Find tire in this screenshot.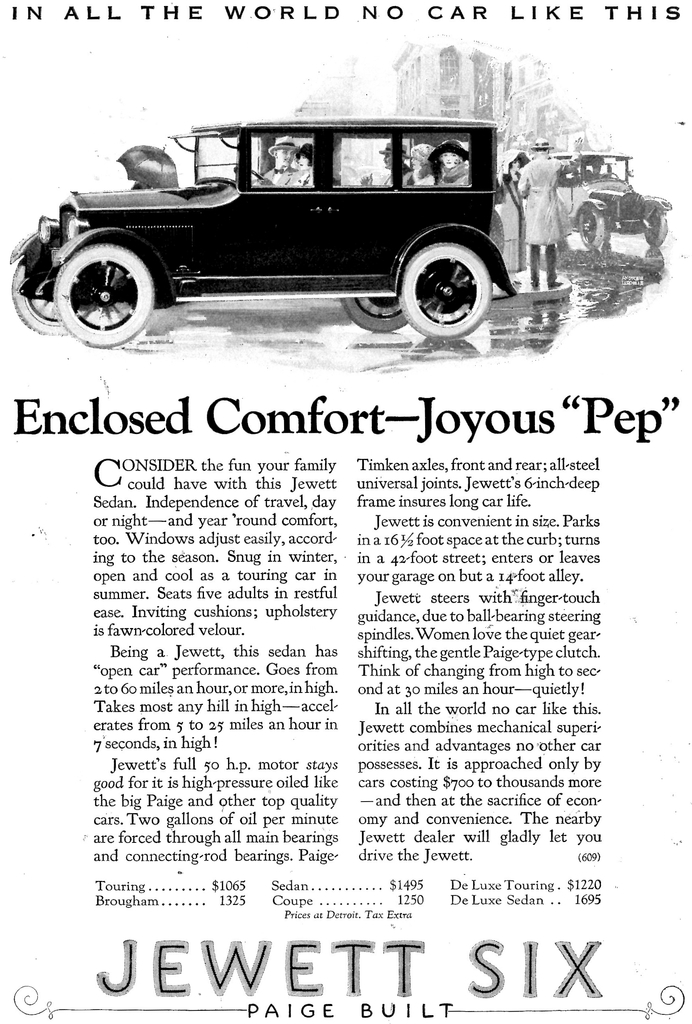
The bounding box for tire is {"left": 339, "top": 293, "right": 410, "bottom": 328}.
